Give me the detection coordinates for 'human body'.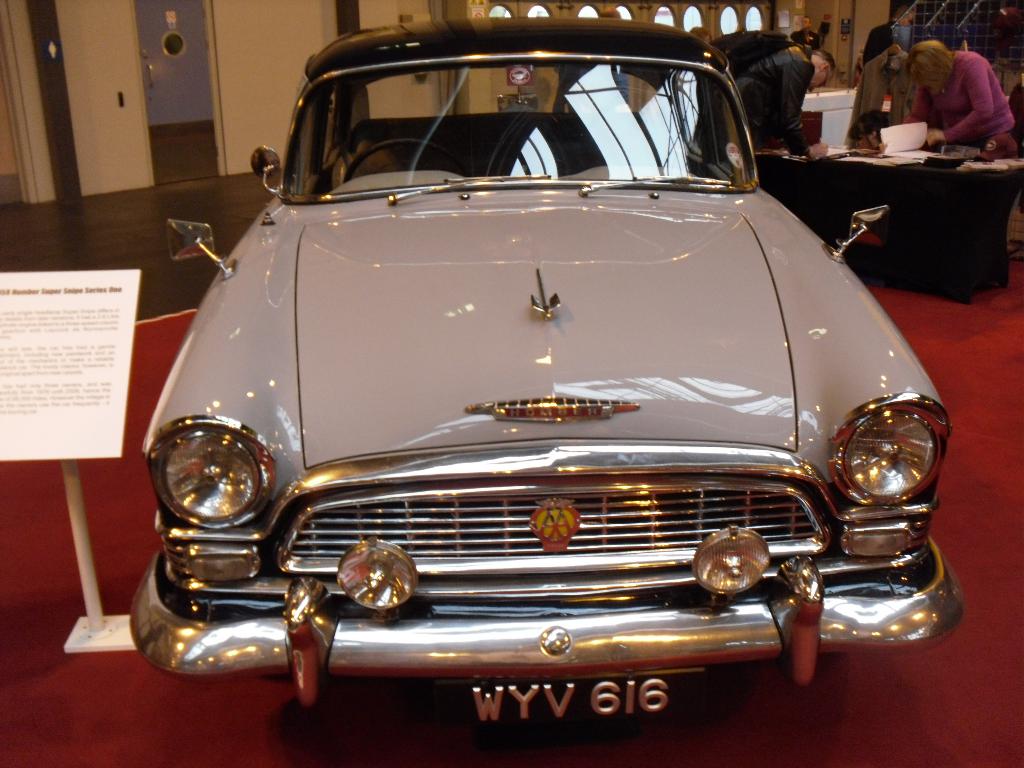
x1=904, y1=44, x2=1013, y2=150.
